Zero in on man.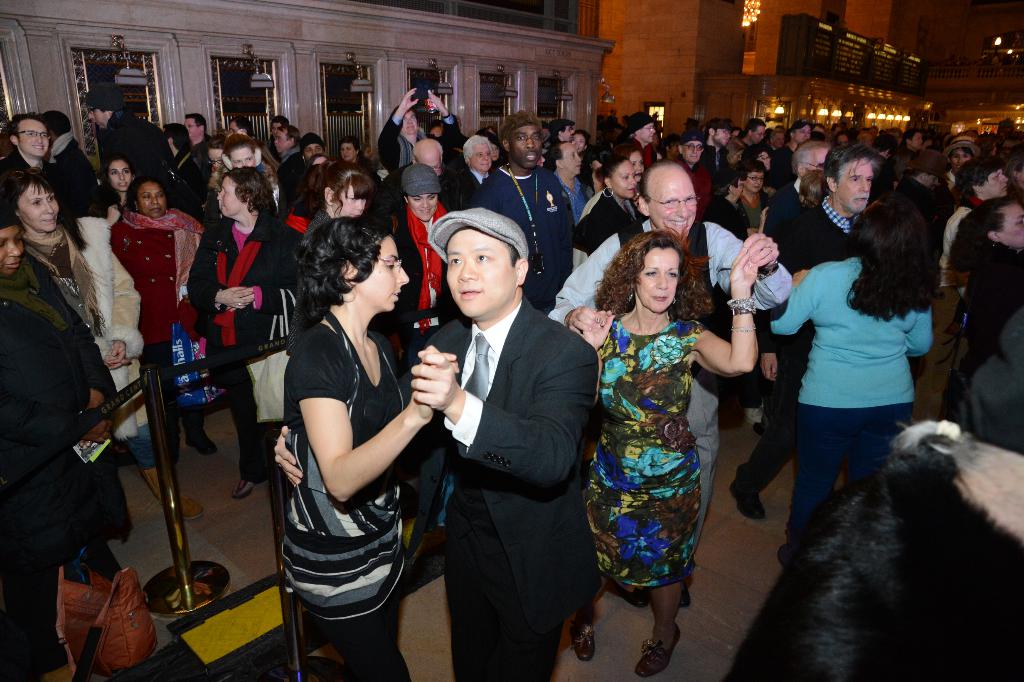
Zeroed in: Rect(758, 133, 835, 246).
